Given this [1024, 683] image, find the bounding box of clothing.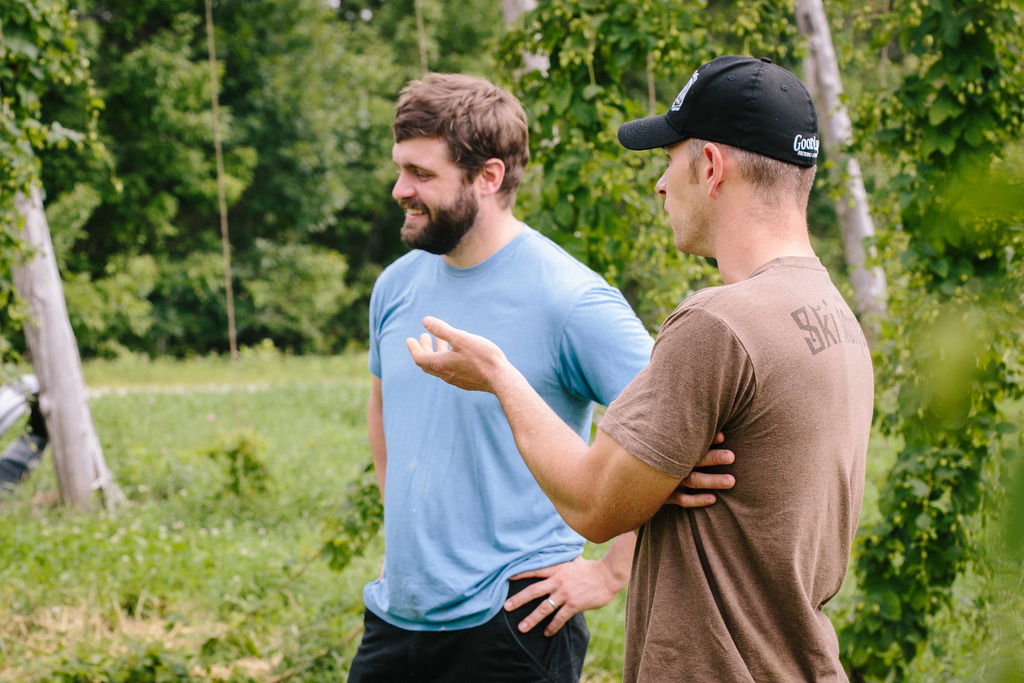
{"left": 364, "top": 233, "right": 657, "bottom": 682}.
